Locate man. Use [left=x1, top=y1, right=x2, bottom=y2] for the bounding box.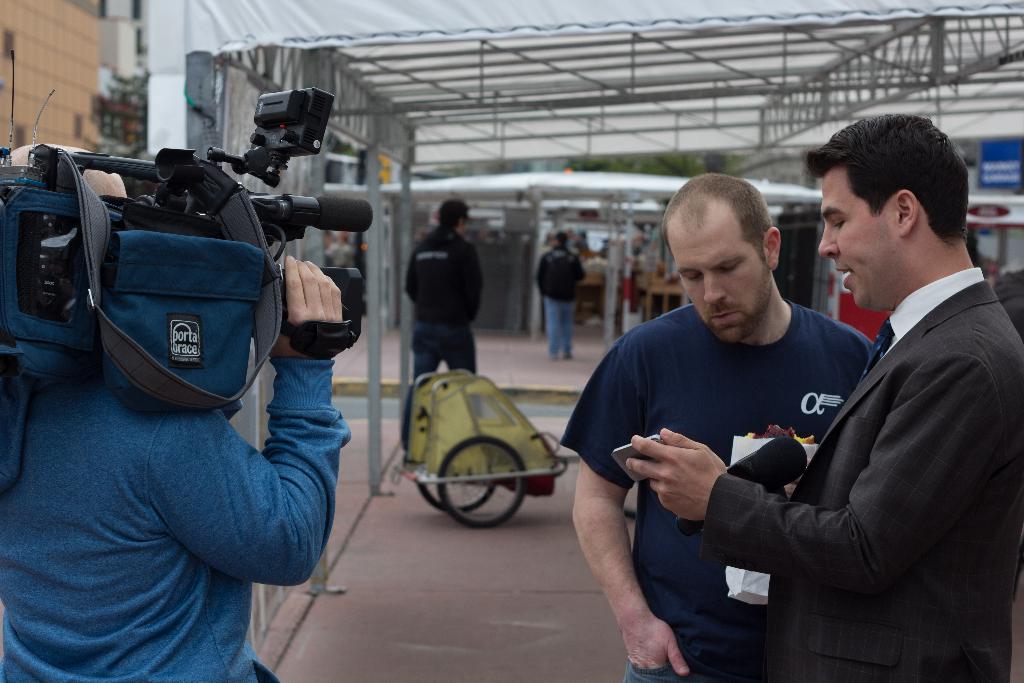
[left=536, top=234, right=586, bottom=355].
